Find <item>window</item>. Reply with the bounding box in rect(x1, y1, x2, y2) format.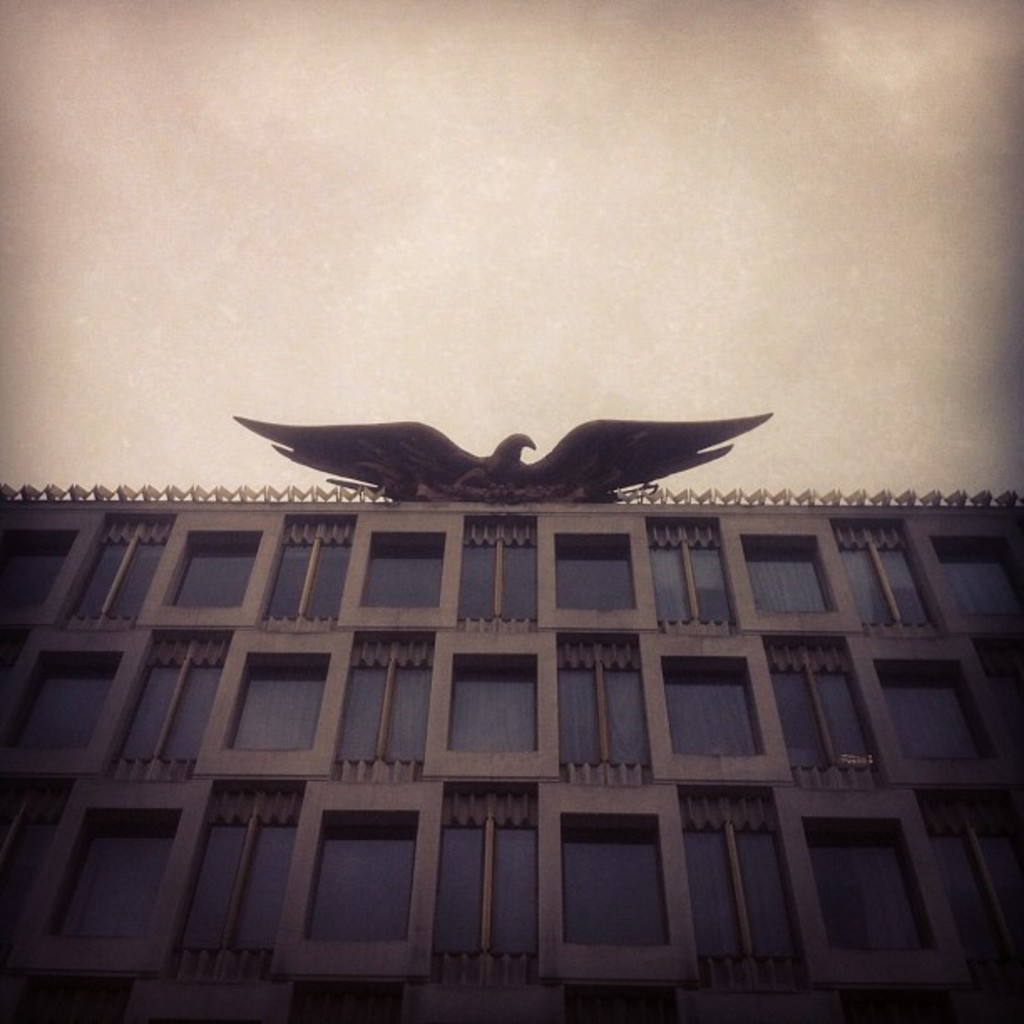
rect(934, 529, 1022, 611).
